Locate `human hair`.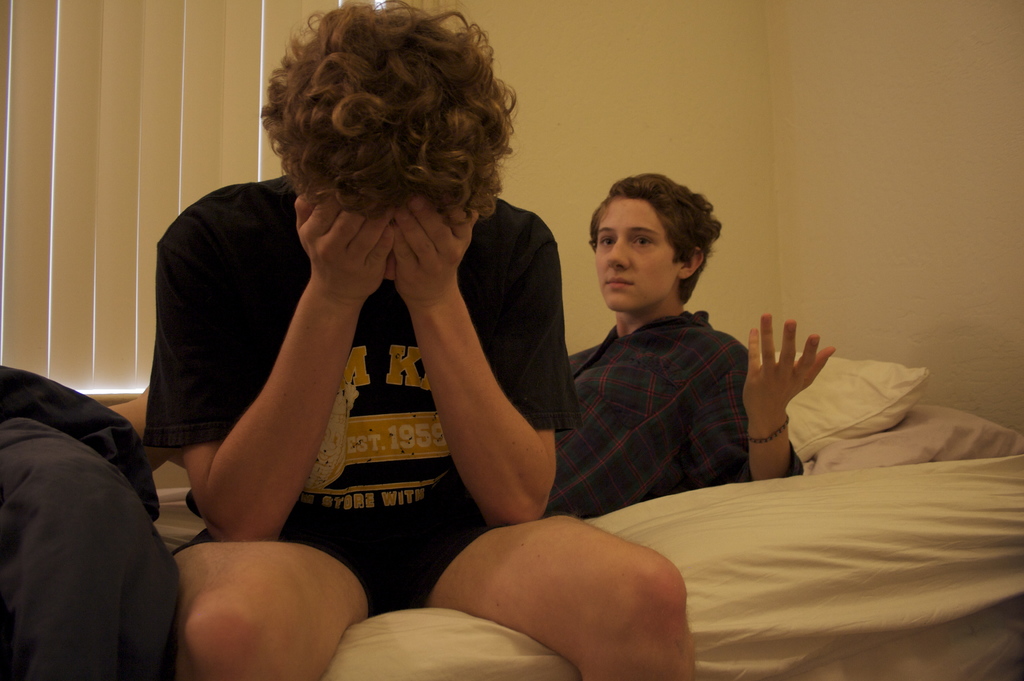
Bounding box: [left=586, top=168, right=726, bottom=302].
